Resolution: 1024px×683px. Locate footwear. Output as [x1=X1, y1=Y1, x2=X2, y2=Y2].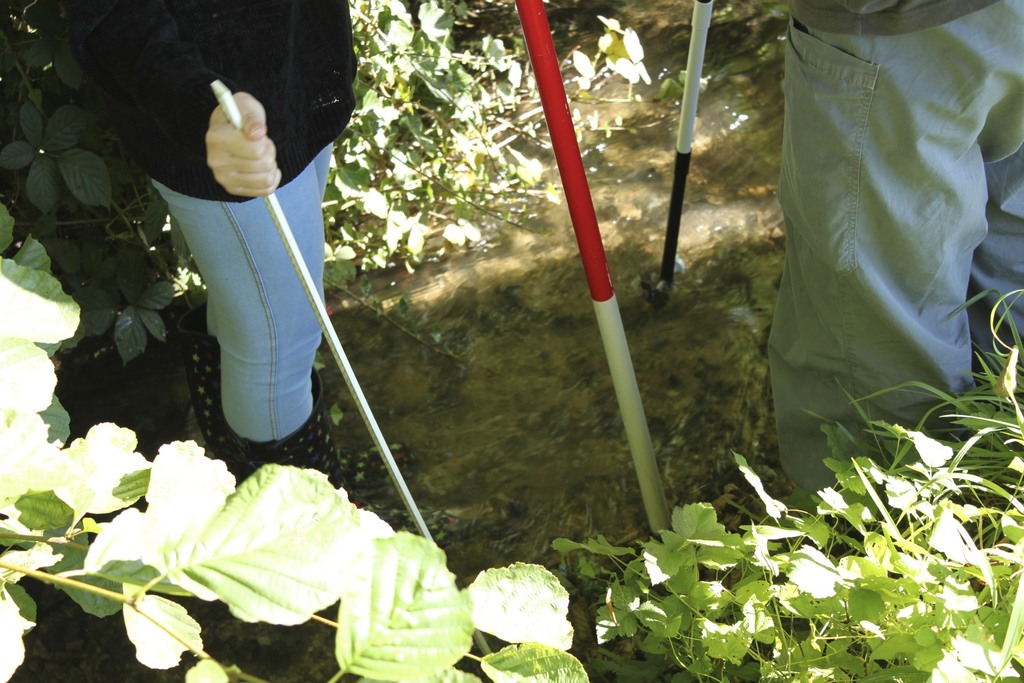
[x1=171, y1=301, x2=228, y2=459].
